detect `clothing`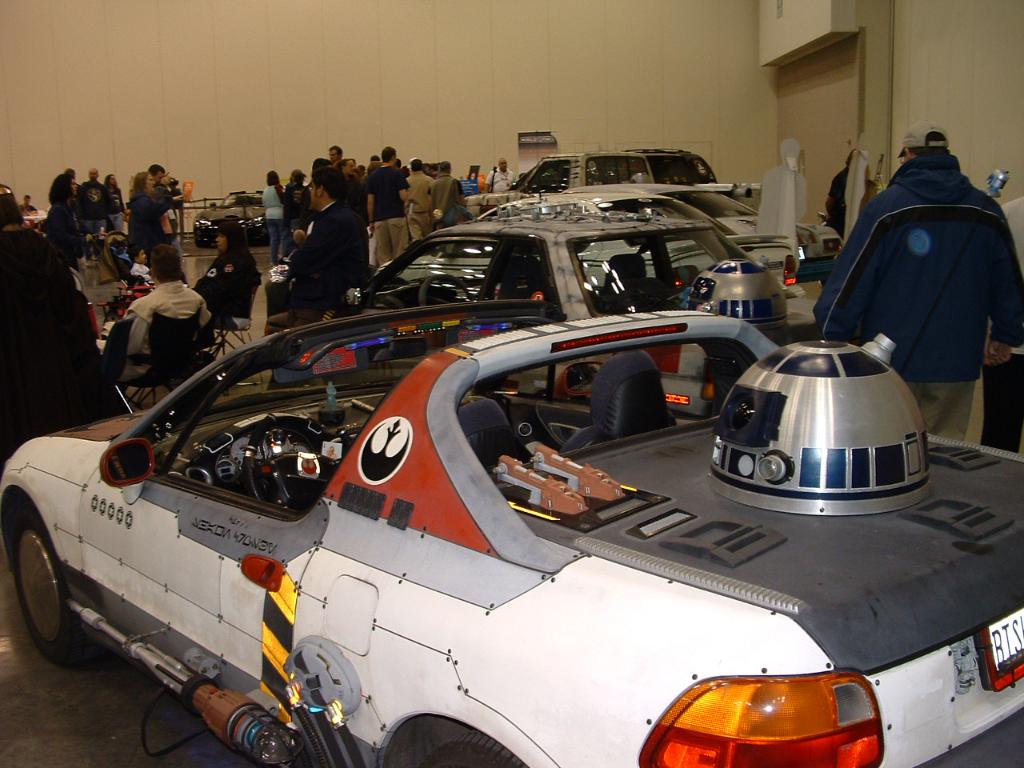
<bbox>118, 277, 218, 362</bbox>
